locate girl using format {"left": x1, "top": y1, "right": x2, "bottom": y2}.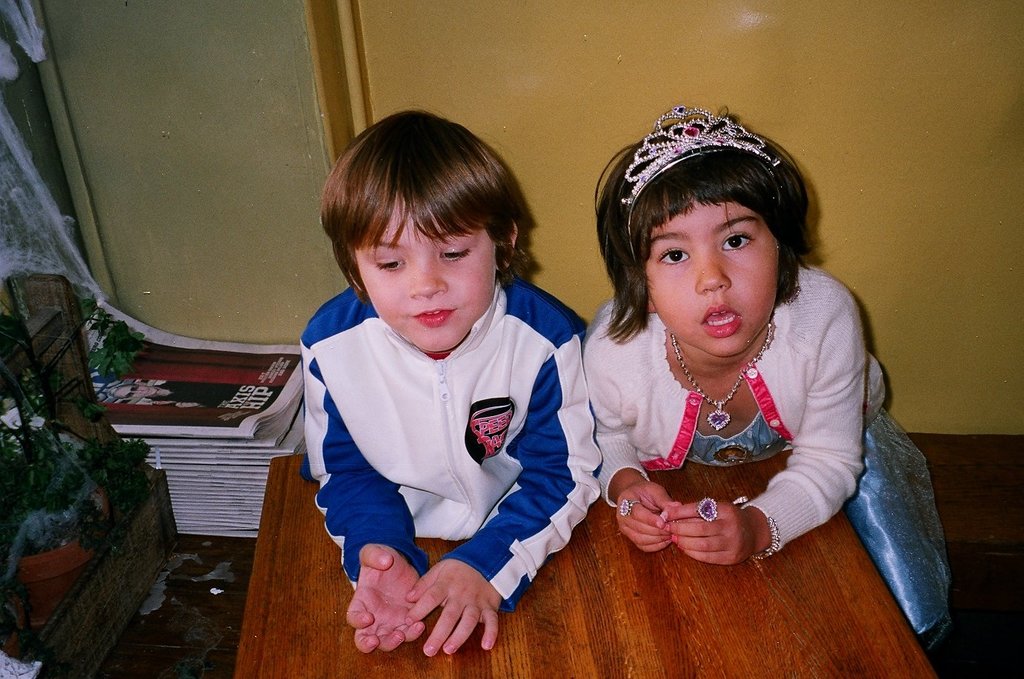
{"left": 553, "top": 81, "right": 971, "bottom": 618}.
